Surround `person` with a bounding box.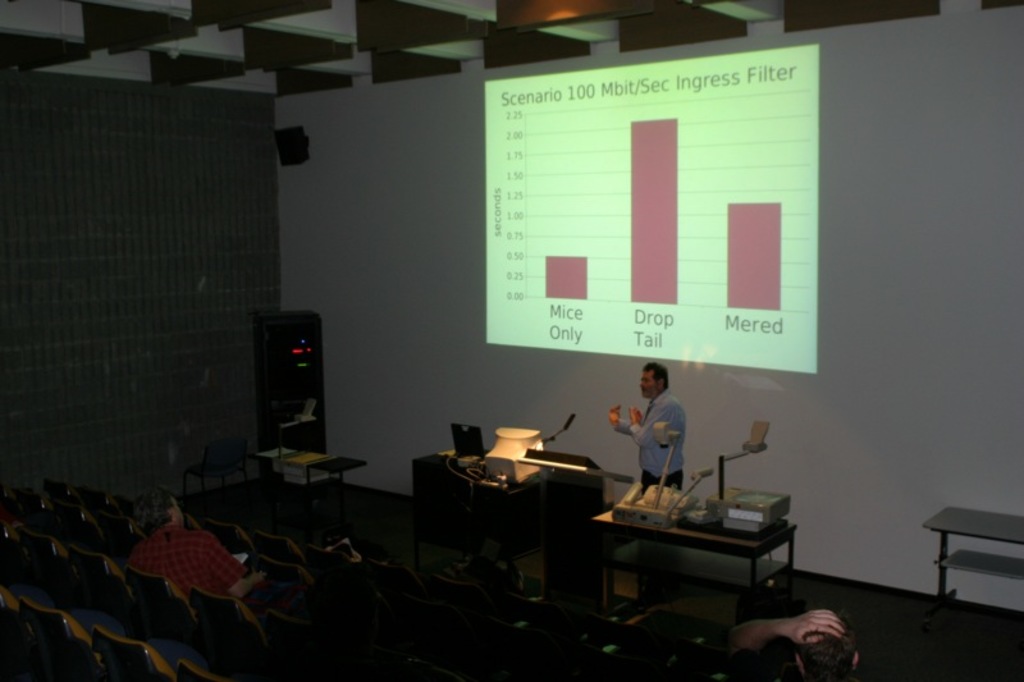
[605,361,687,491].
